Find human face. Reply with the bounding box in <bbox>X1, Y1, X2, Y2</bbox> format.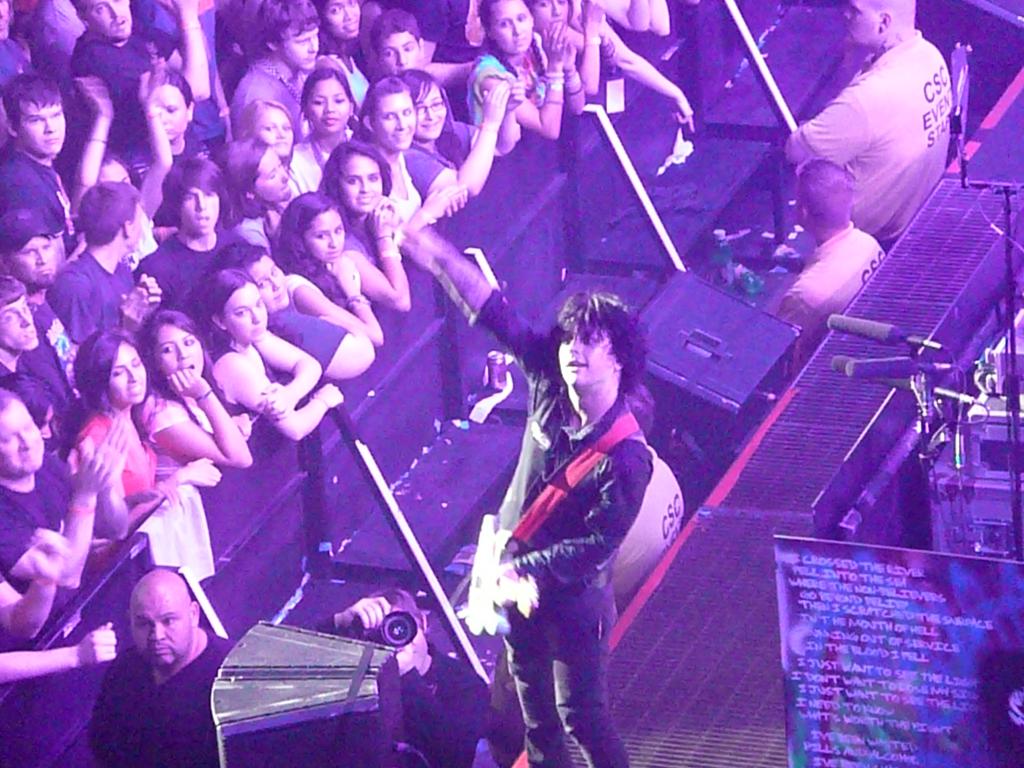
<bbox>490, 2, 528, 52</bbox>.
